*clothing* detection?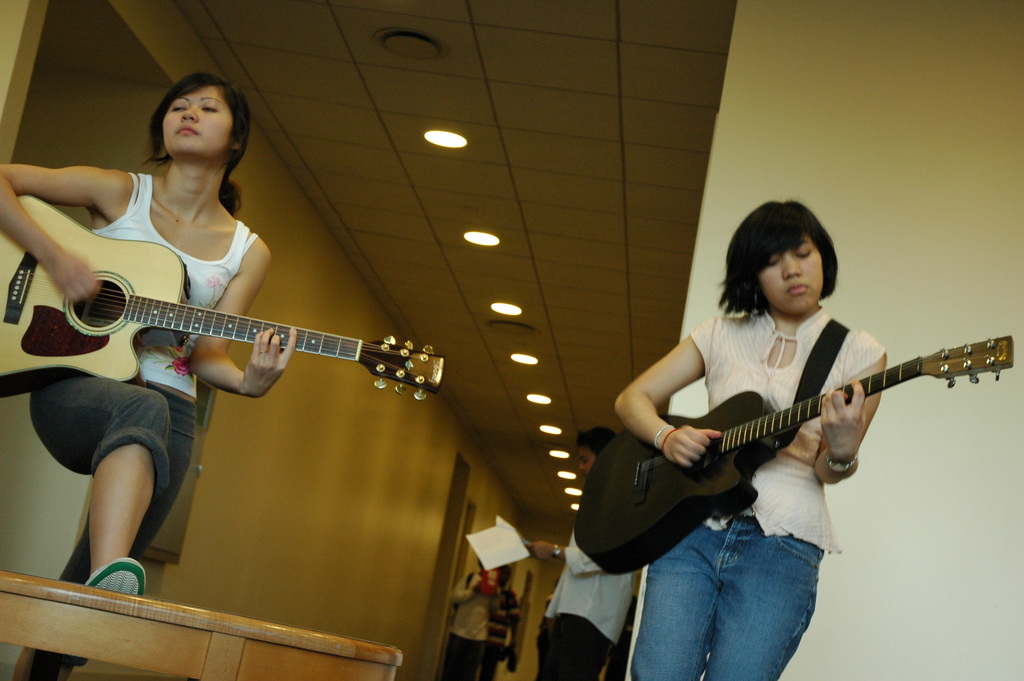
left=30, top=170, right=258, bottom=666
